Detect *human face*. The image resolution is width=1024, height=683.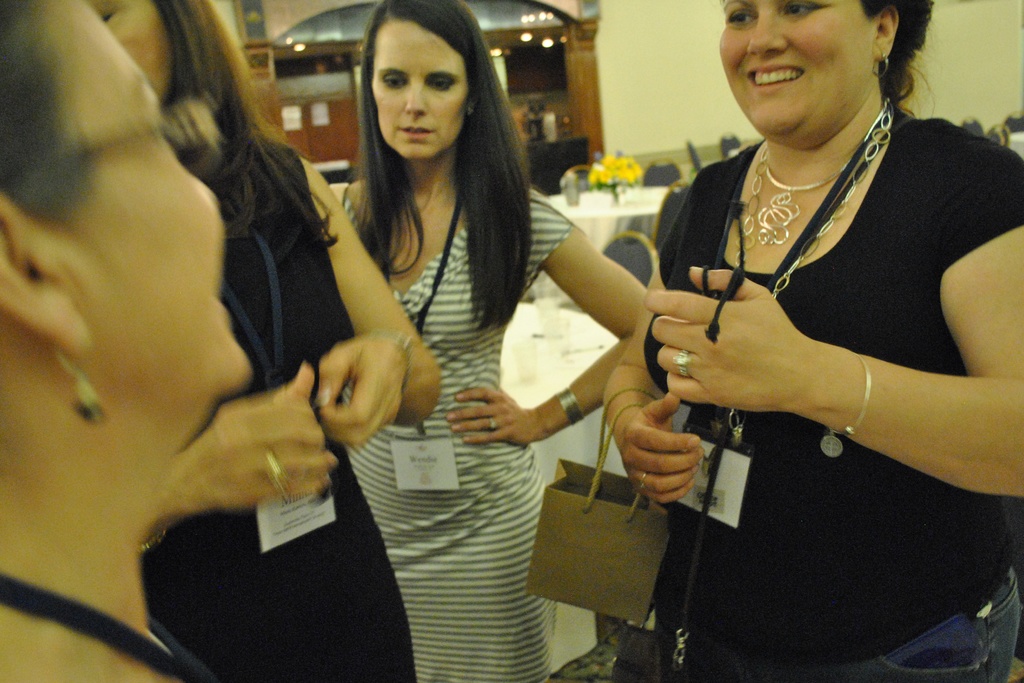
x1=95, y1=4, x2=170, y2=90.
